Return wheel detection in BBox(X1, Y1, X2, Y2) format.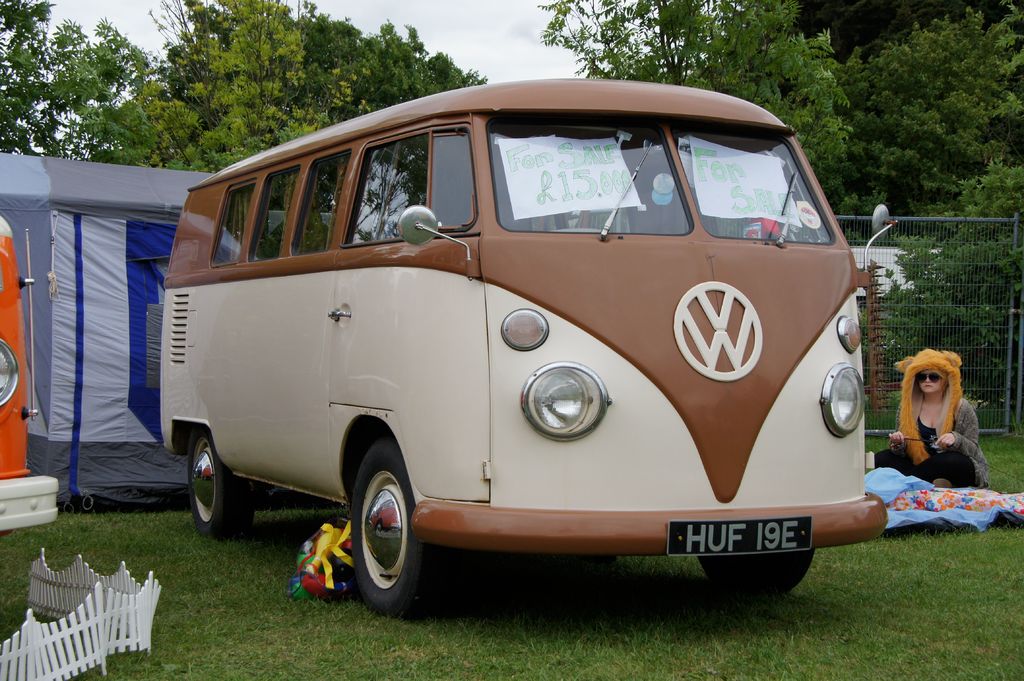
BBox(186, 426, 257, 541).
